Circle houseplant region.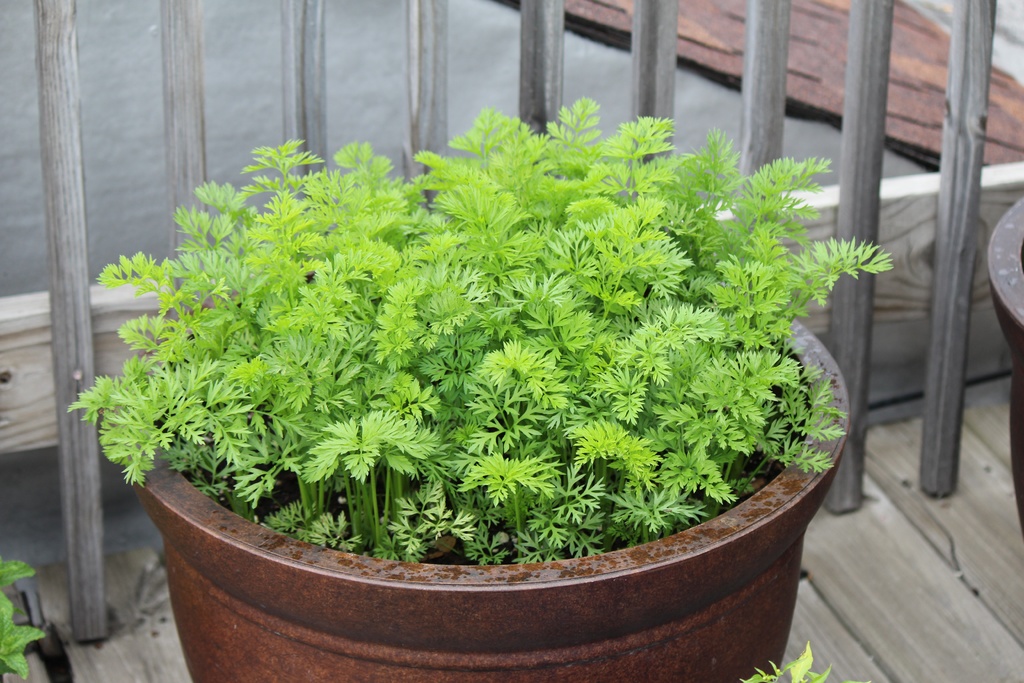
Region: x1=63, y1=92, x2=900, y2=570.
